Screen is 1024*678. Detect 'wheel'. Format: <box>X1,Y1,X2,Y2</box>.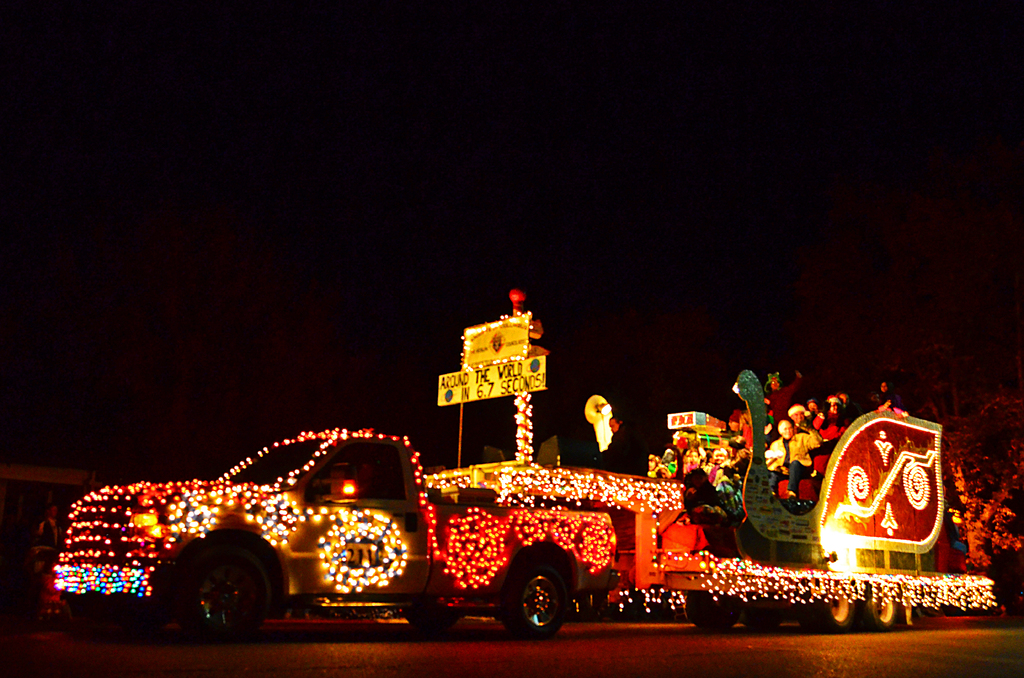
<box>685,591,701,626</box>.
